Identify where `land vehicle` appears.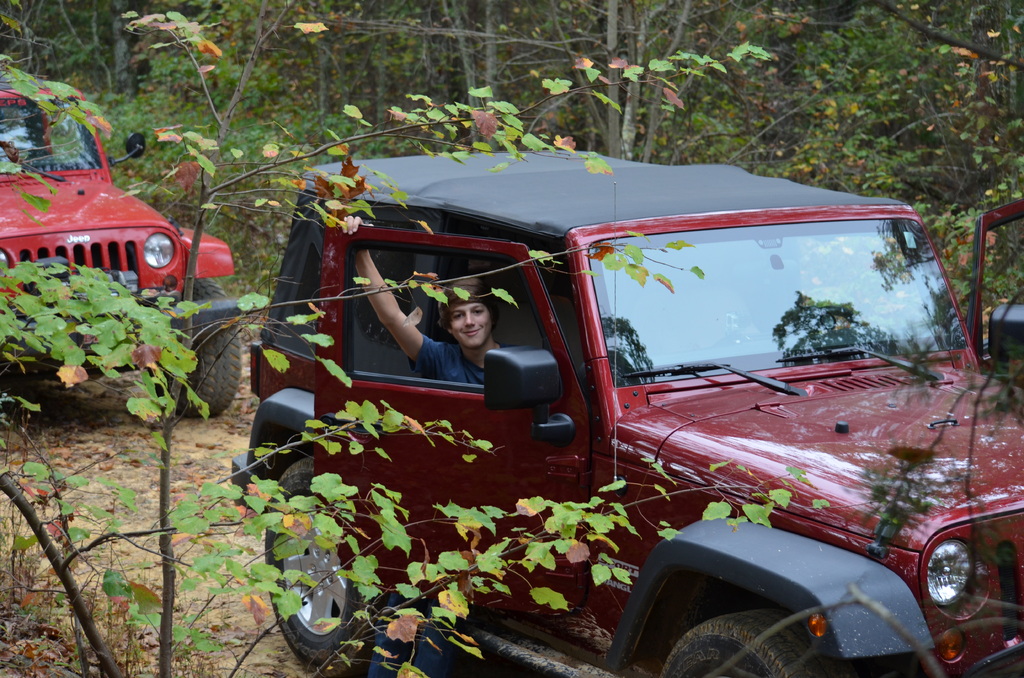
Appears at (227, 125, 1023, 666).
